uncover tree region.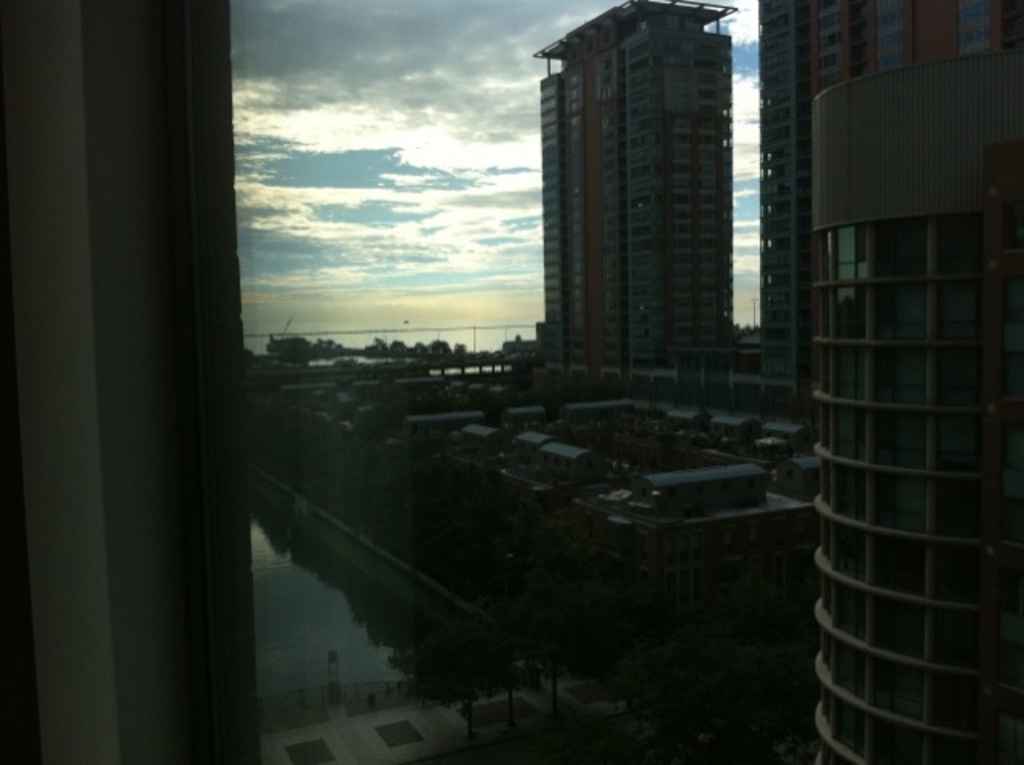
Uncovered: (left=454, top=344, right=469, bottom=363).
